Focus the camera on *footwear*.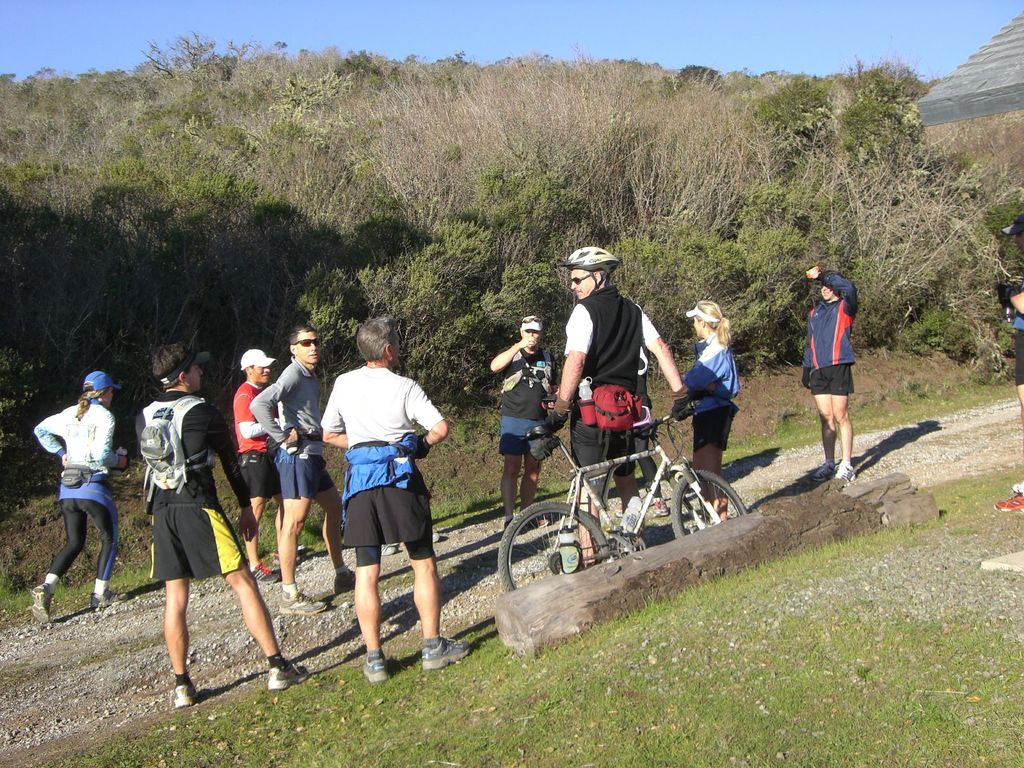
Focus region: <bbox>362, 653, 391, 685</bbox>.
